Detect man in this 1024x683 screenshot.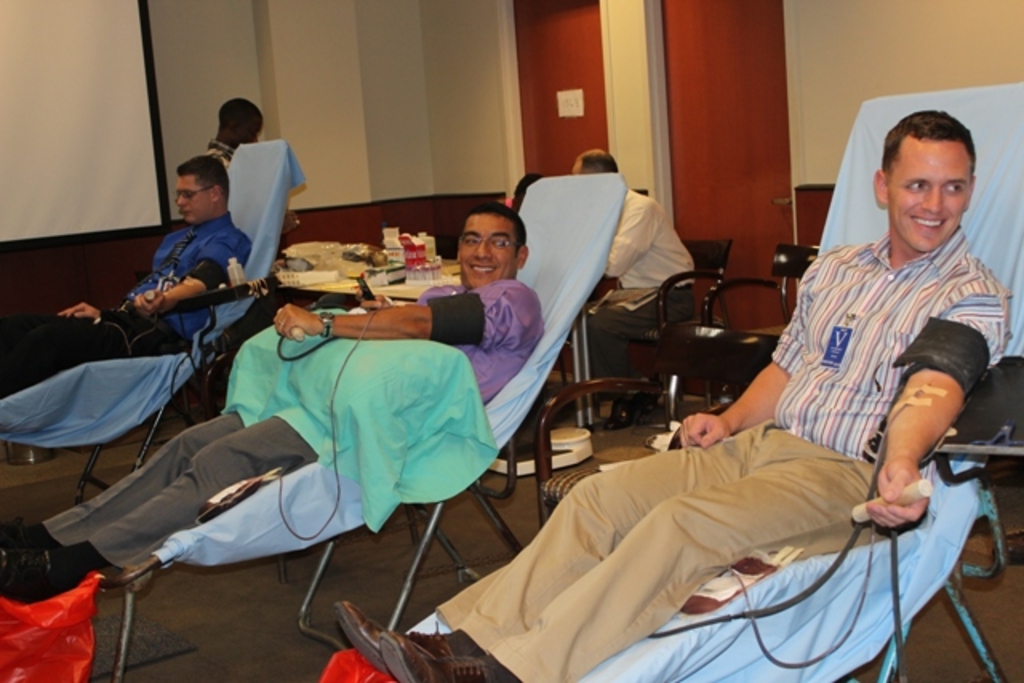
Detection: 0/203/544/605.
